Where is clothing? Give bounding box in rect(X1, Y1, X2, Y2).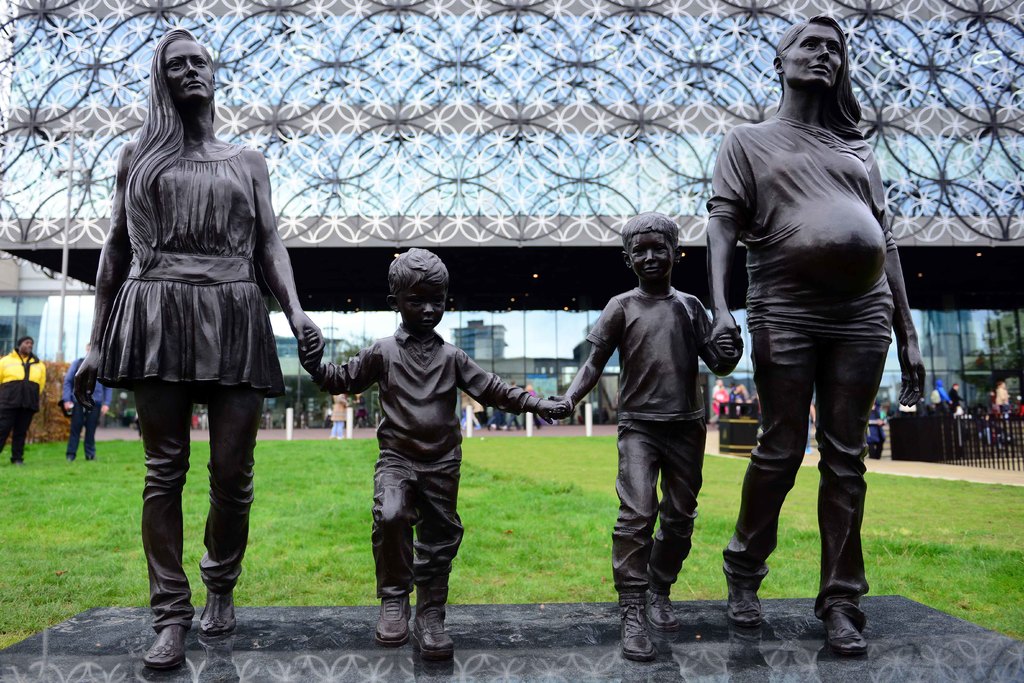
rect(60, 354, 111, 457).
